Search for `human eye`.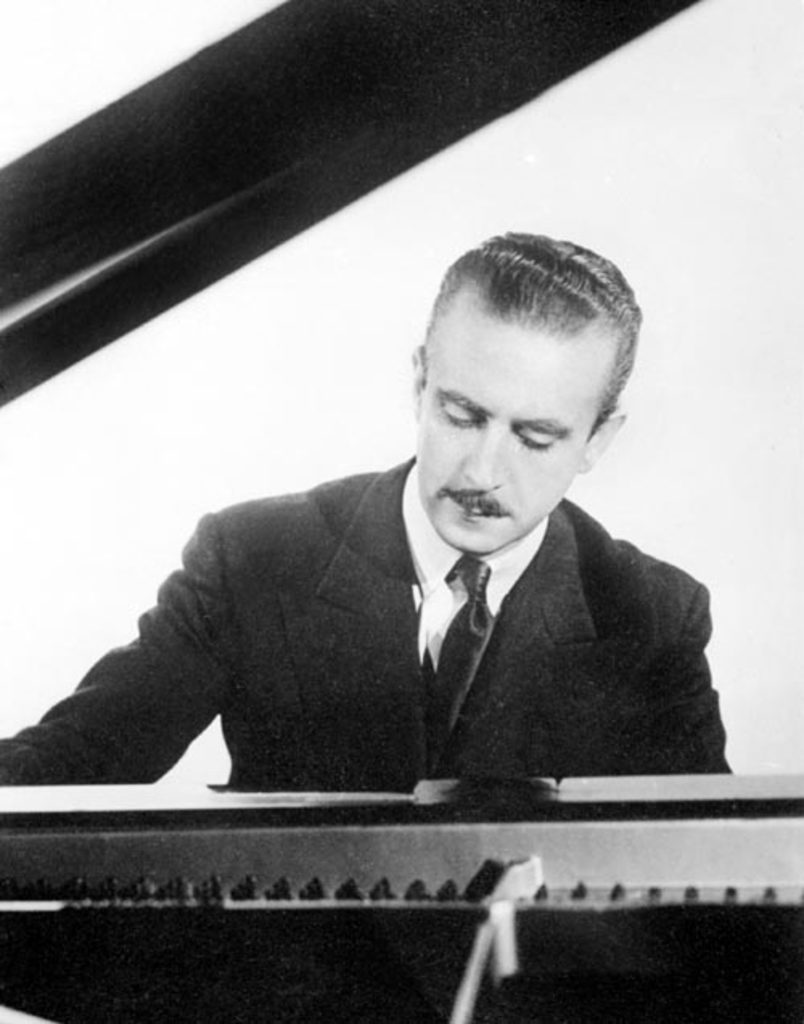
Found at 513:428:560:453.
